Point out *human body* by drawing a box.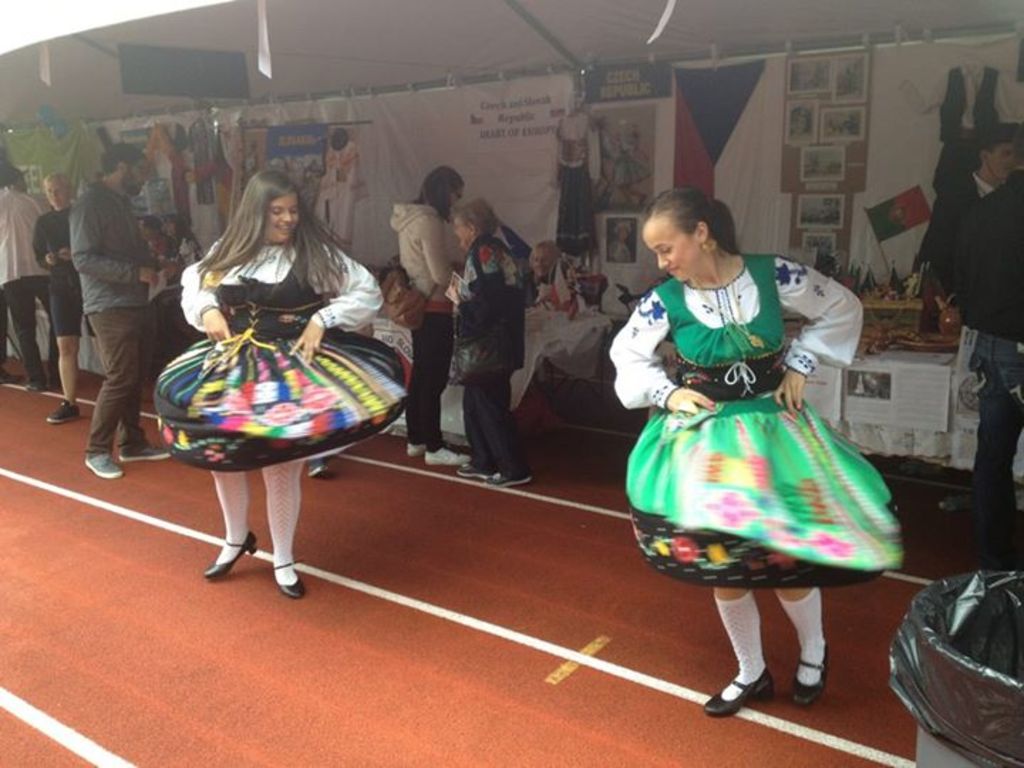
394/199/472/468.
